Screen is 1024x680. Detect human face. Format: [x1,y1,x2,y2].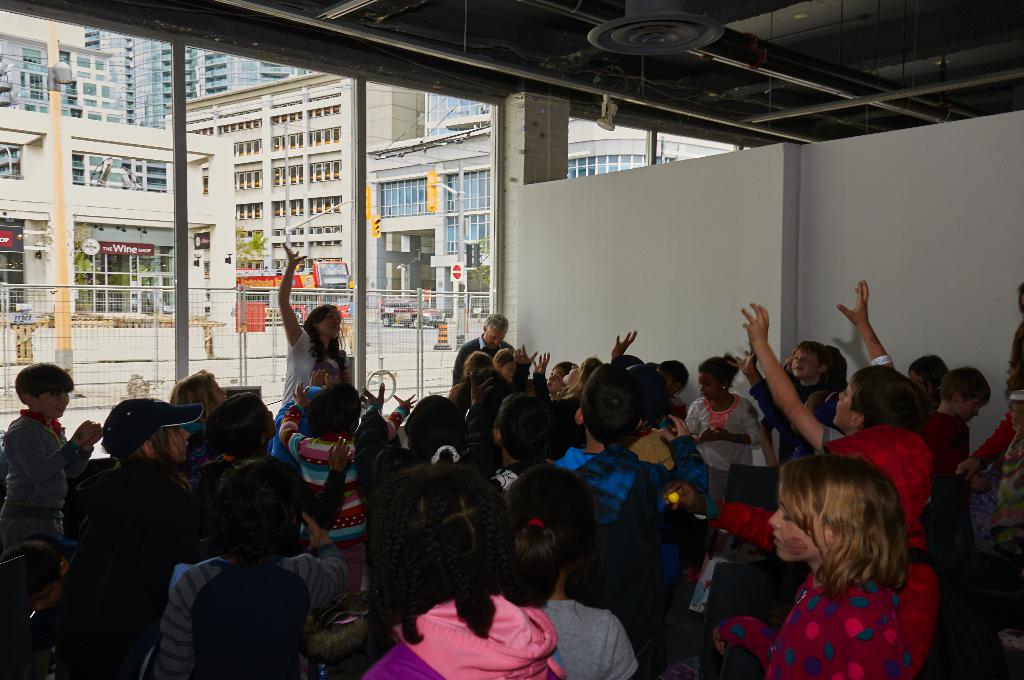
[697,375,724,398].
